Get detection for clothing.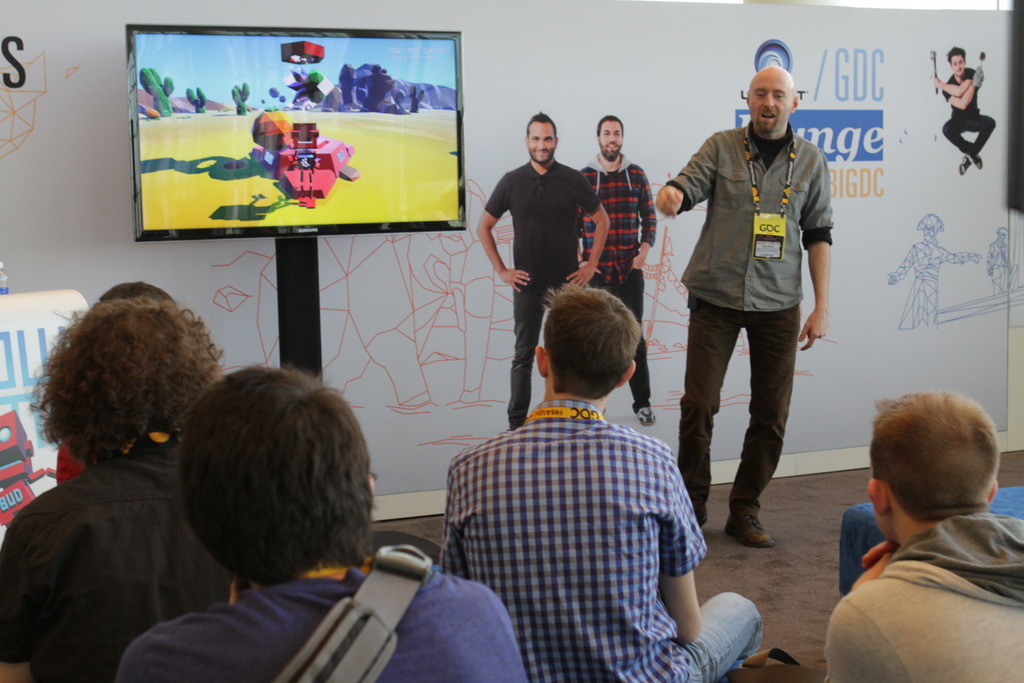
Detection: region(435, 400, 762, 682).
